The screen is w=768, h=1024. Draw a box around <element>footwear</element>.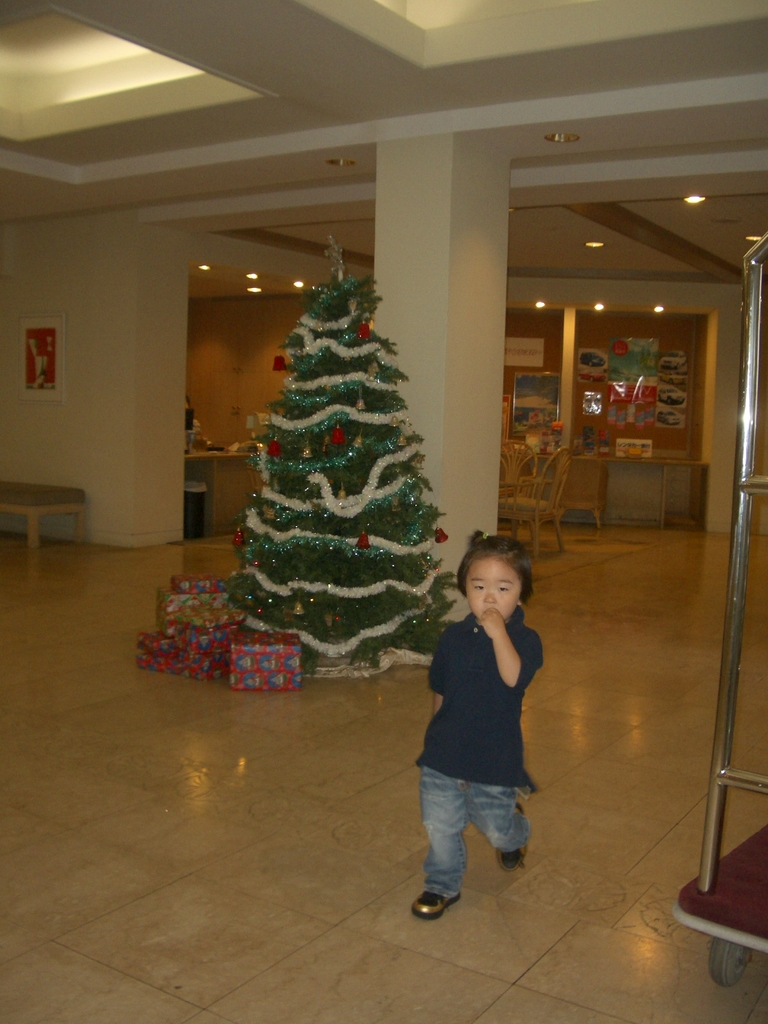
494, 803, 540, 876.
